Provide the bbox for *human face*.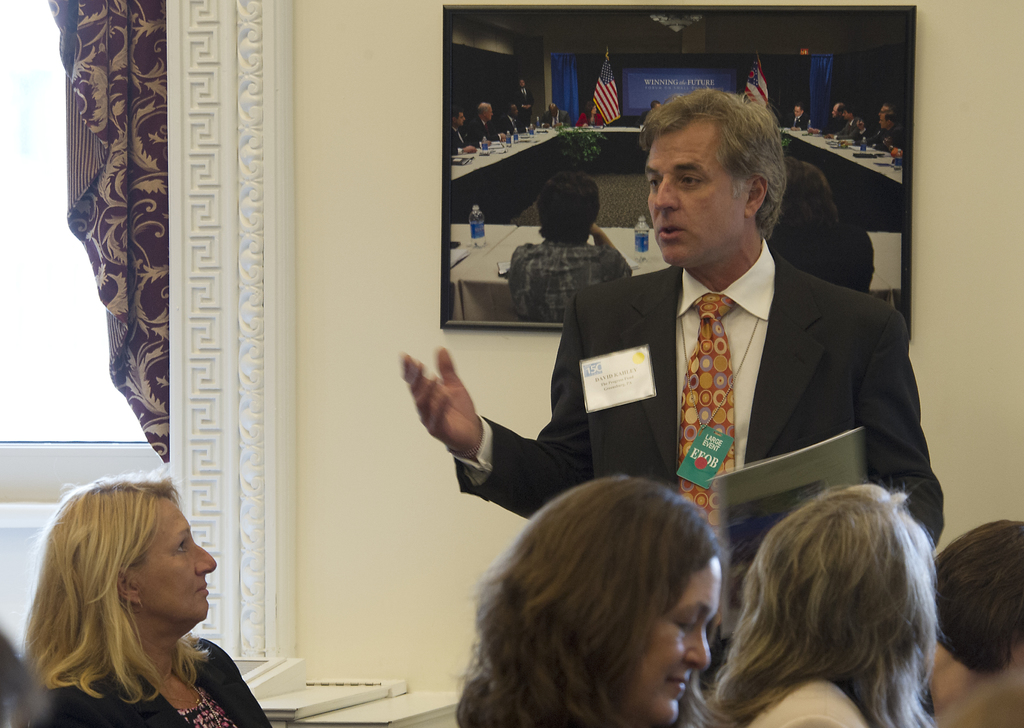
BBox(646, 129, 748, 267).
